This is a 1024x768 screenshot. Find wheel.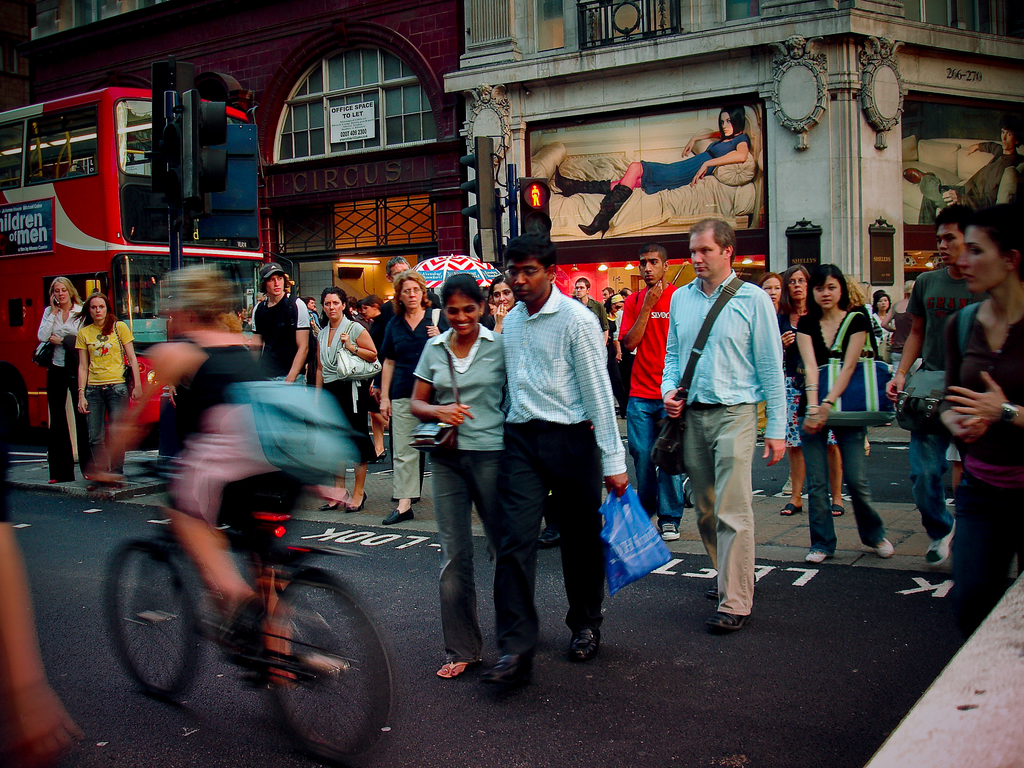
Bounding box: bbox=[266, 570, 392, 767].
